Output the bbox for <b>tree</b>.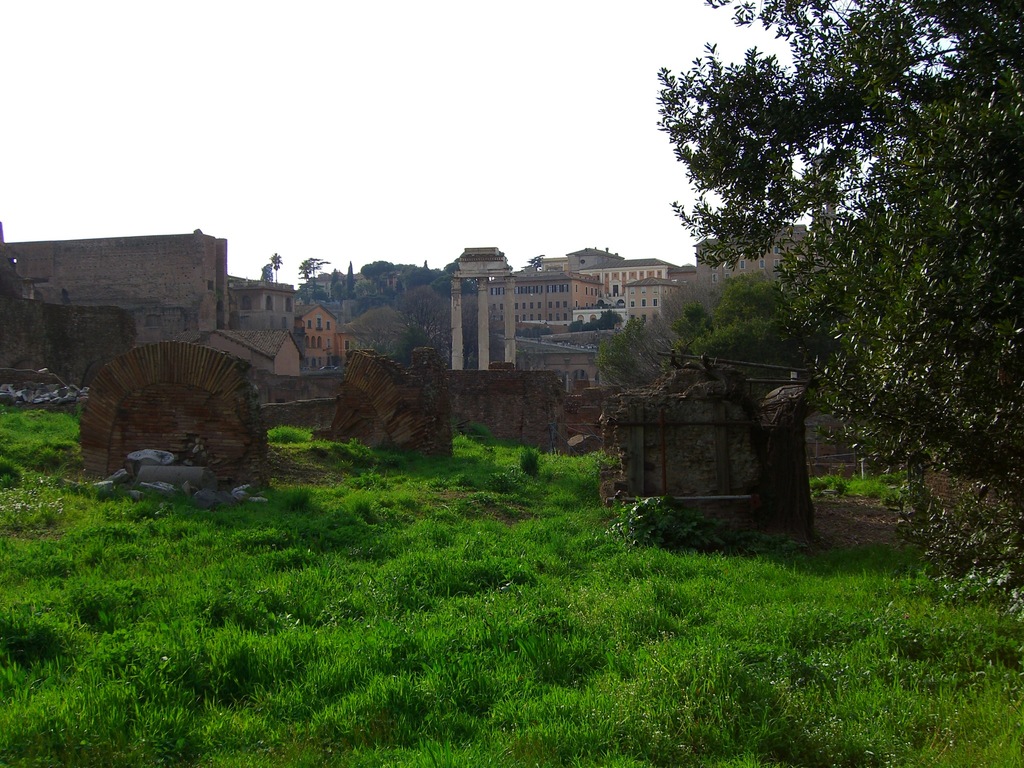
l=269, t=253, r=284, b=282.
